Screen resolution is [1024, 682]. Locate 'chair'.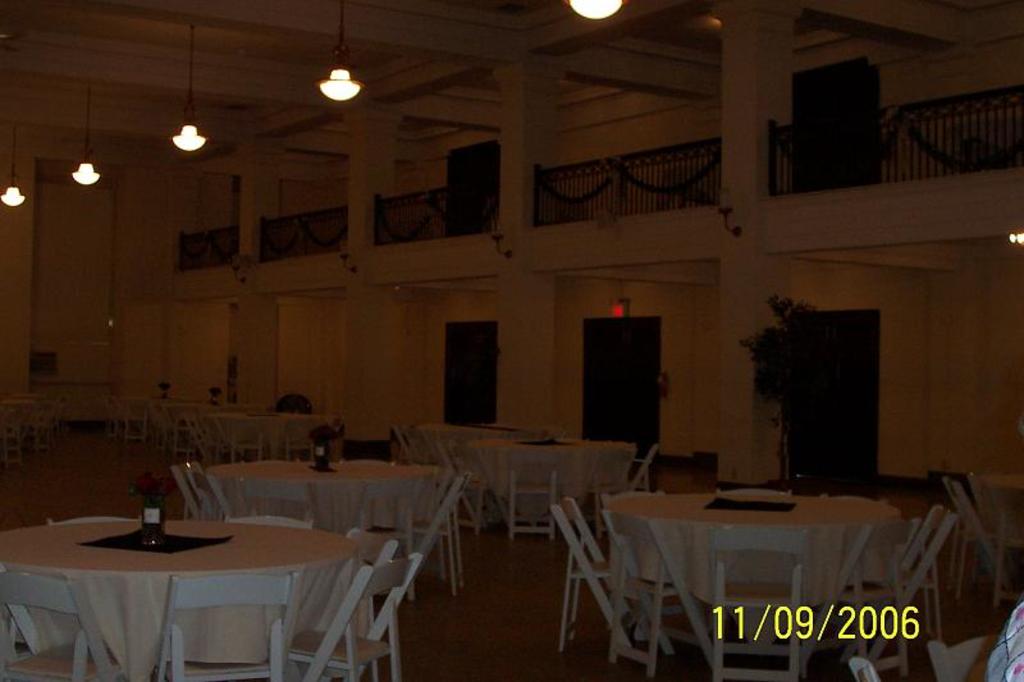
125/398/150/443.
